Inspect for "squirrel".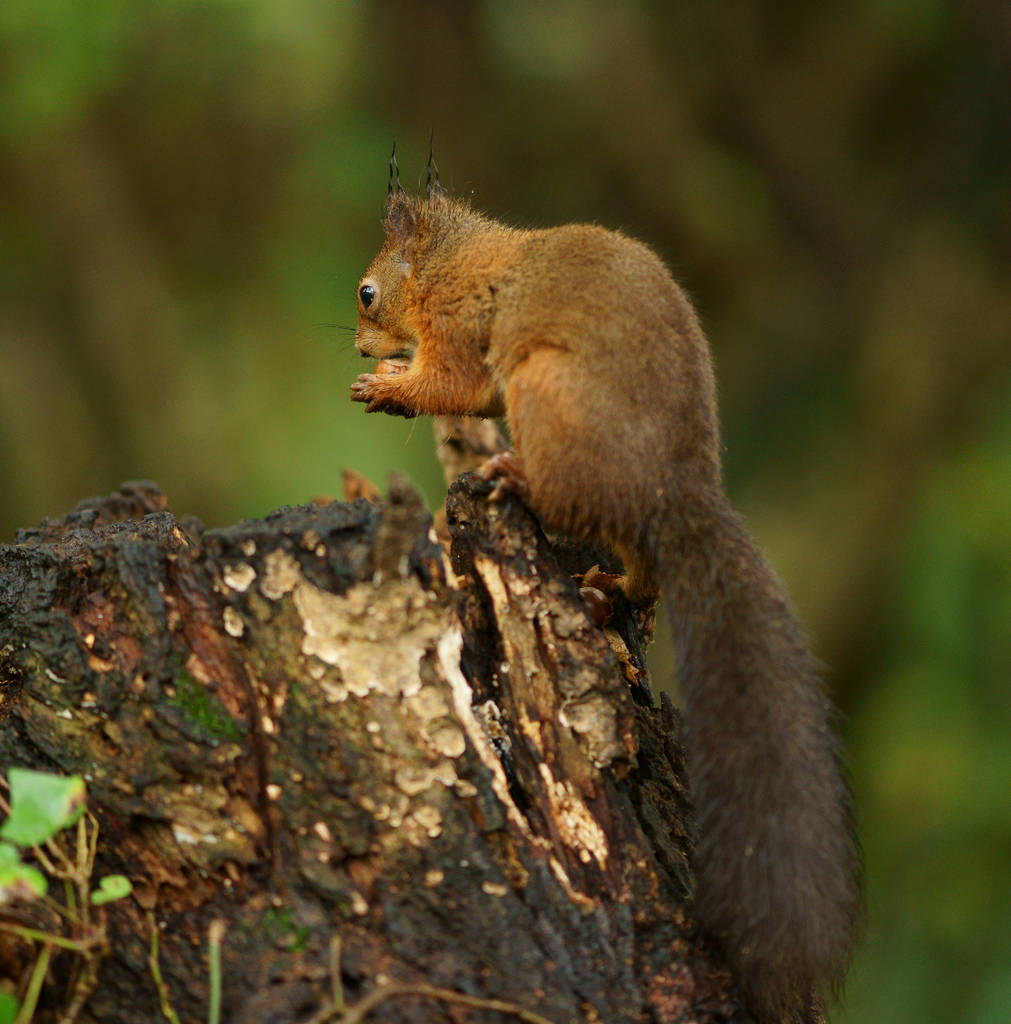
Inspection: 303 137 888 1023.
